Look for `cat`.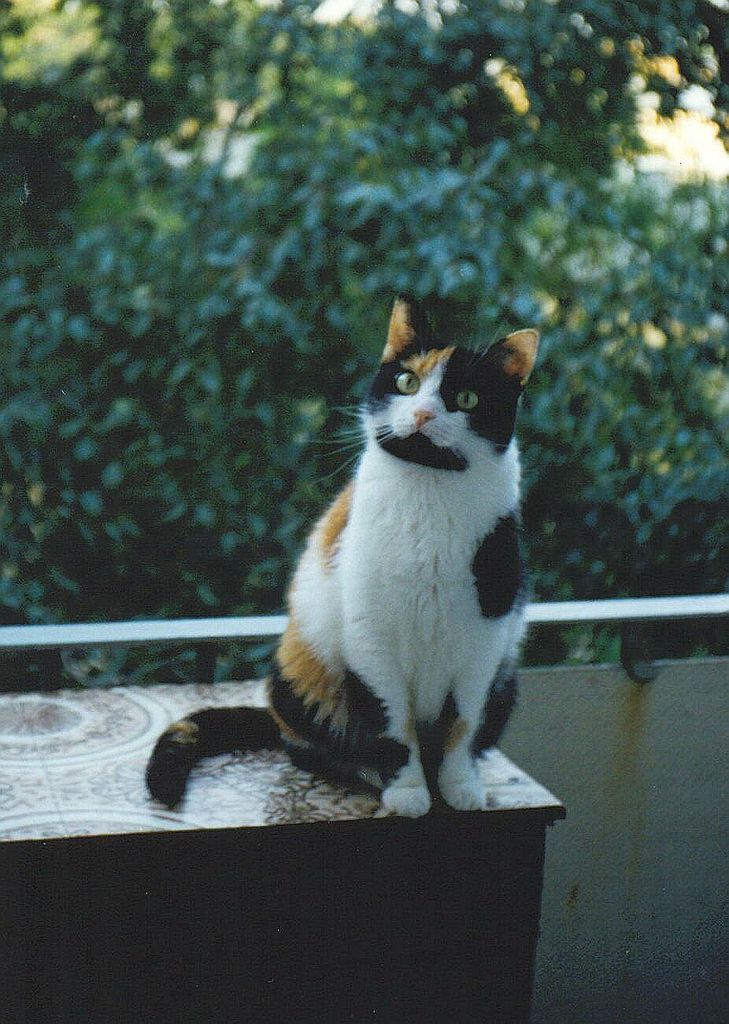
Found: x1=147, y1=299, x2=533, y2=822.
